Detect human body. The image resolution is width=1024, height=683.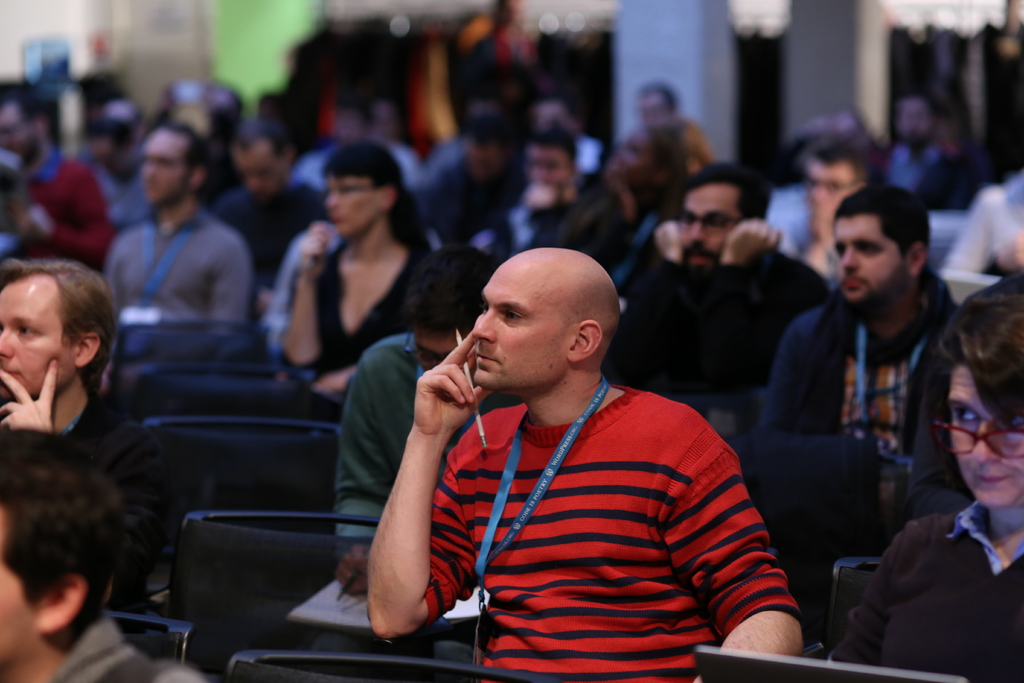
crop(0, 242, 169, 593).
